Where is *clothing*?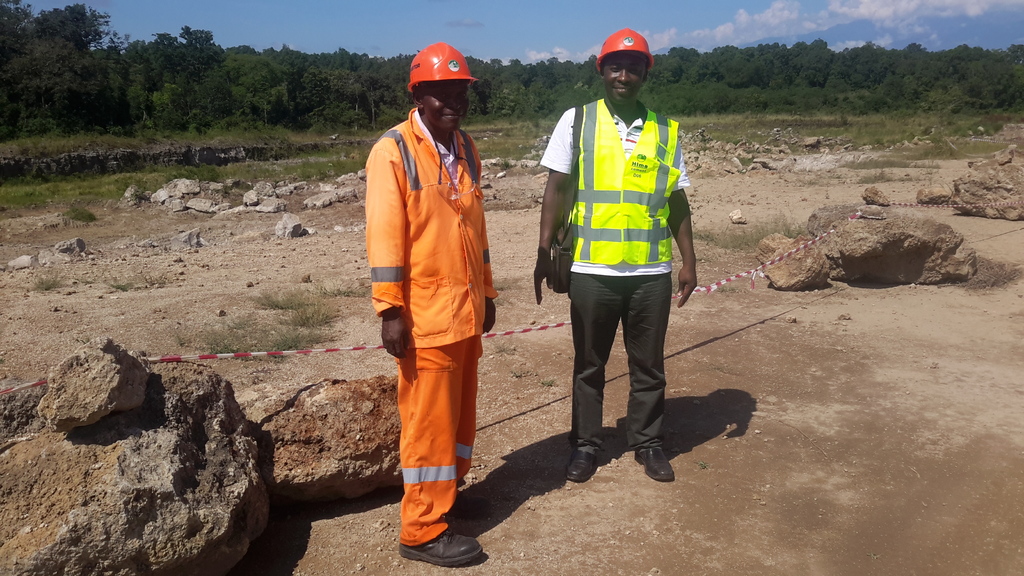
bbox(541, 93, 687, 444).
